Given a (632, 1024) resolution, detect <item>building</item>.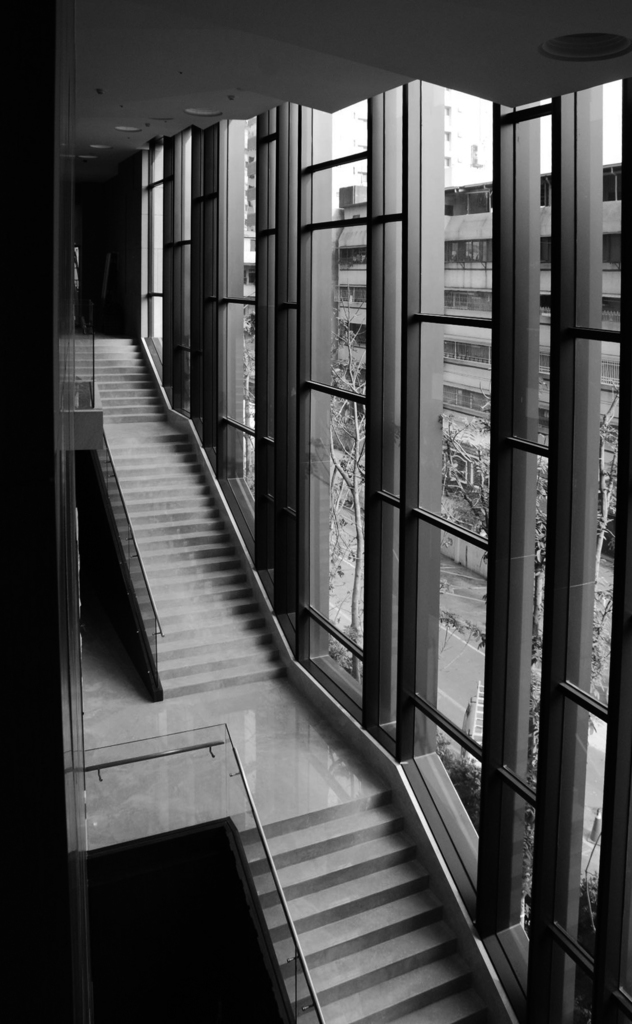
<box>332,161,625,573</box>.
